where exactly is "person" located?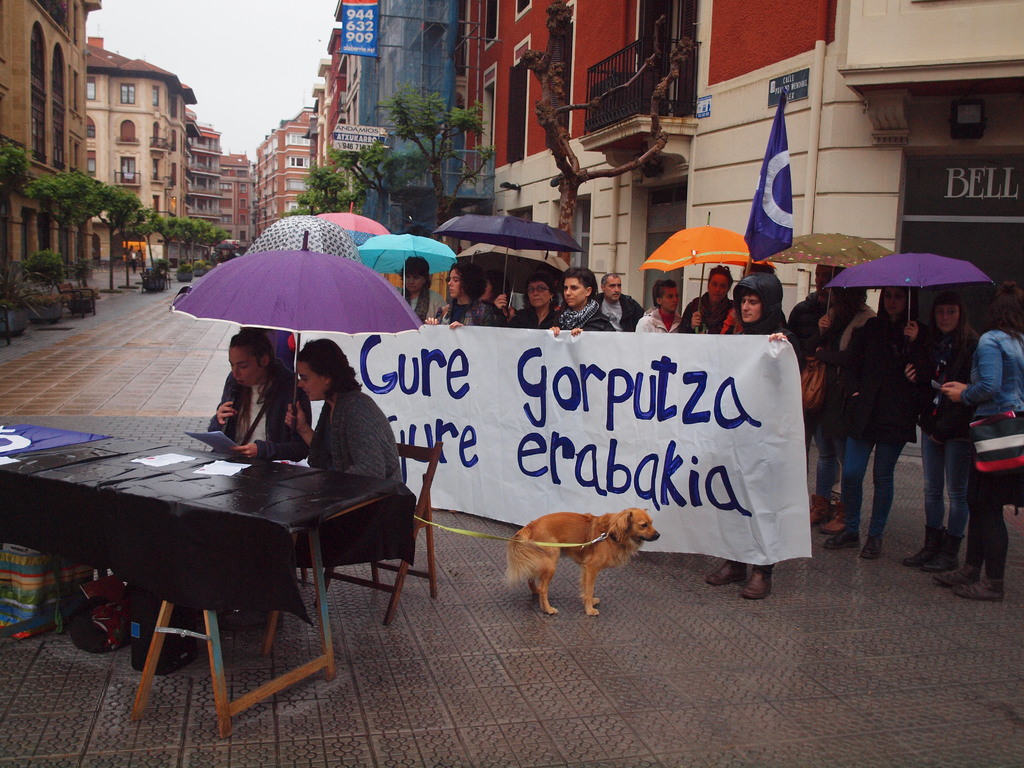
Its bounding box is (left=784, top=266, right=862, bottom=536).
